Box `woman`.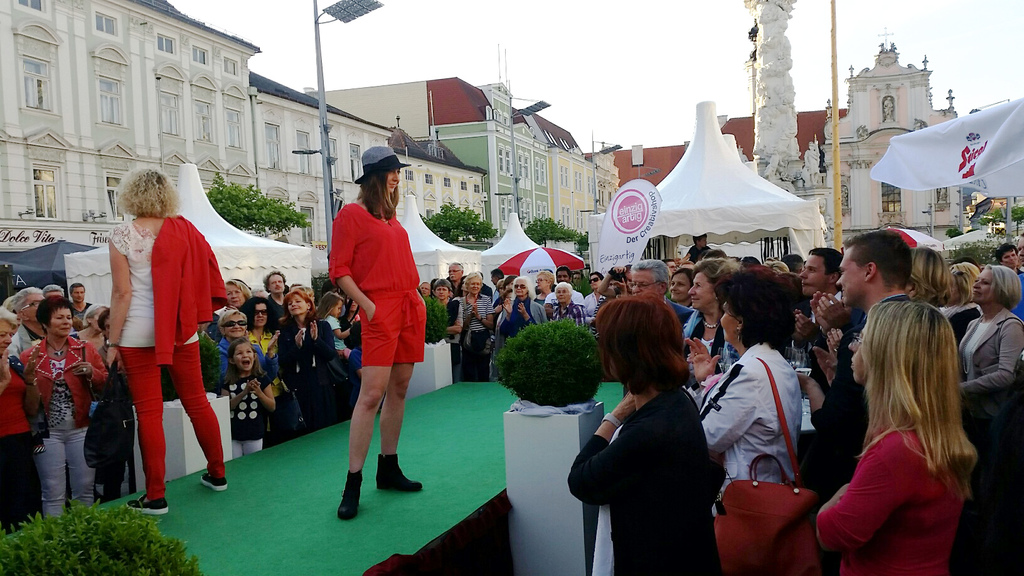
(325, 141, 425, 522).
